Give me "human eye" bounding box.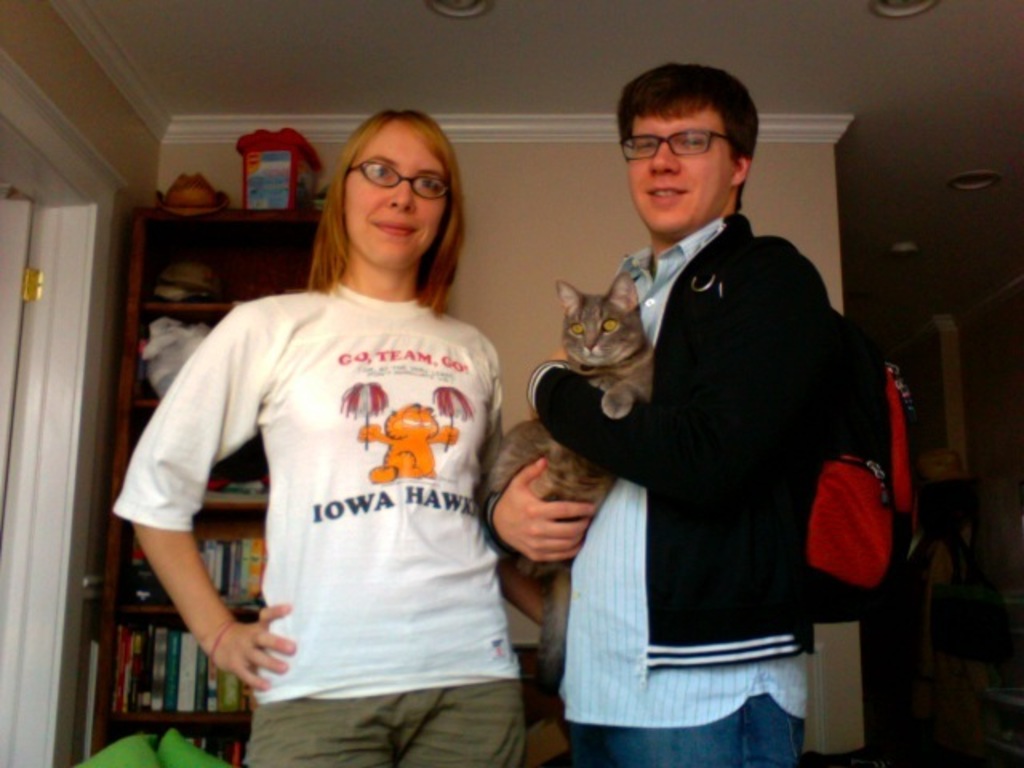
left=365, top=166, right=395, bottom=182.
